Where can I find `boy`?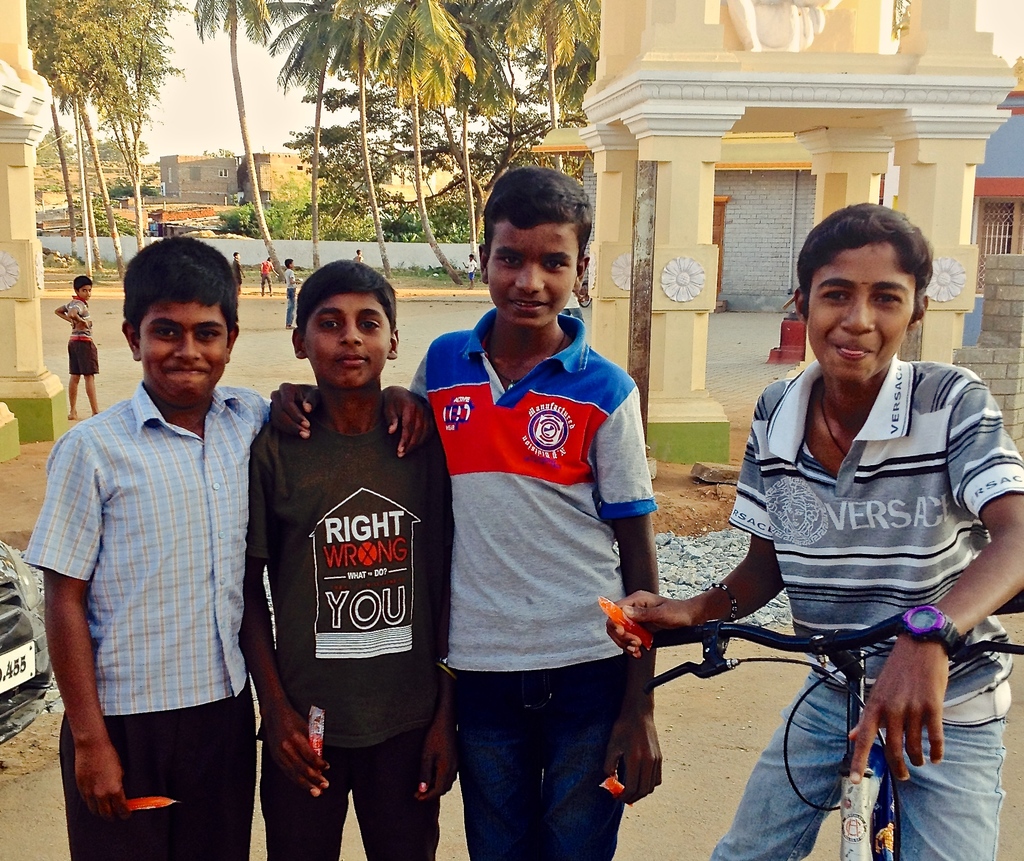
You can find it at [x1=57, y1=274, x2=117, y2=418].
